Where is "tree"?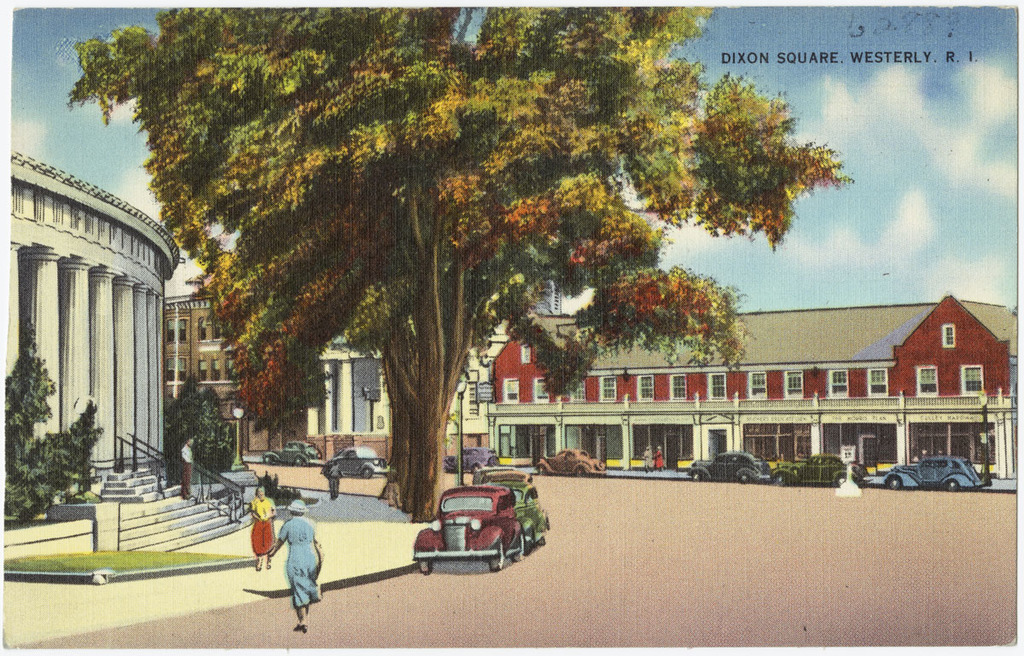
x1=67 y1=9 x2=855 y2=525.
